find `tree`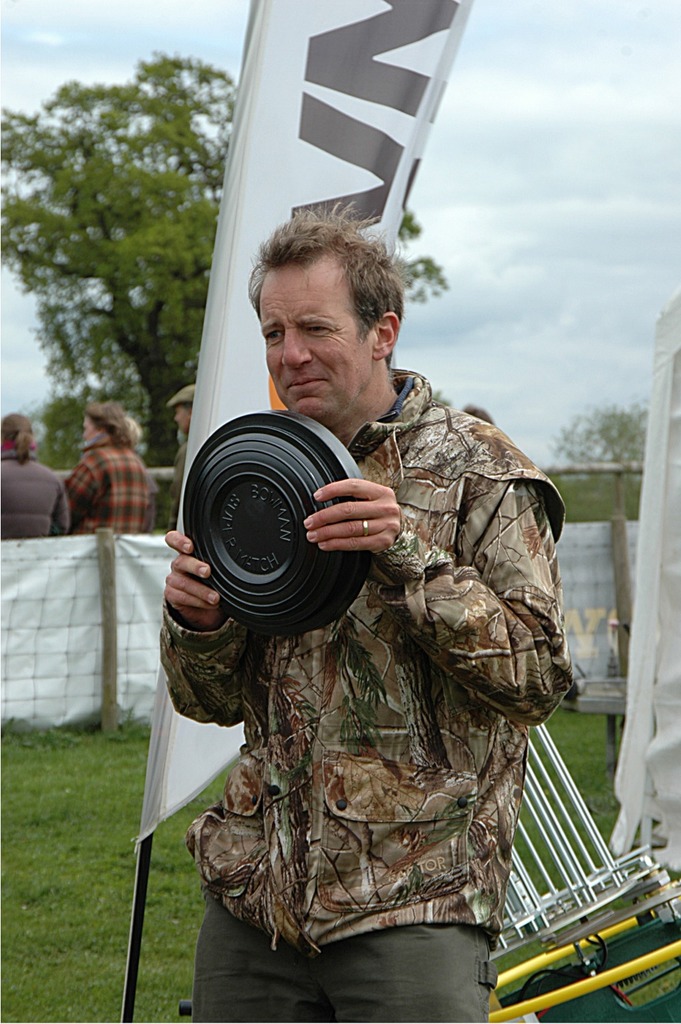
left=541, top=400, right=656, bottom=524
